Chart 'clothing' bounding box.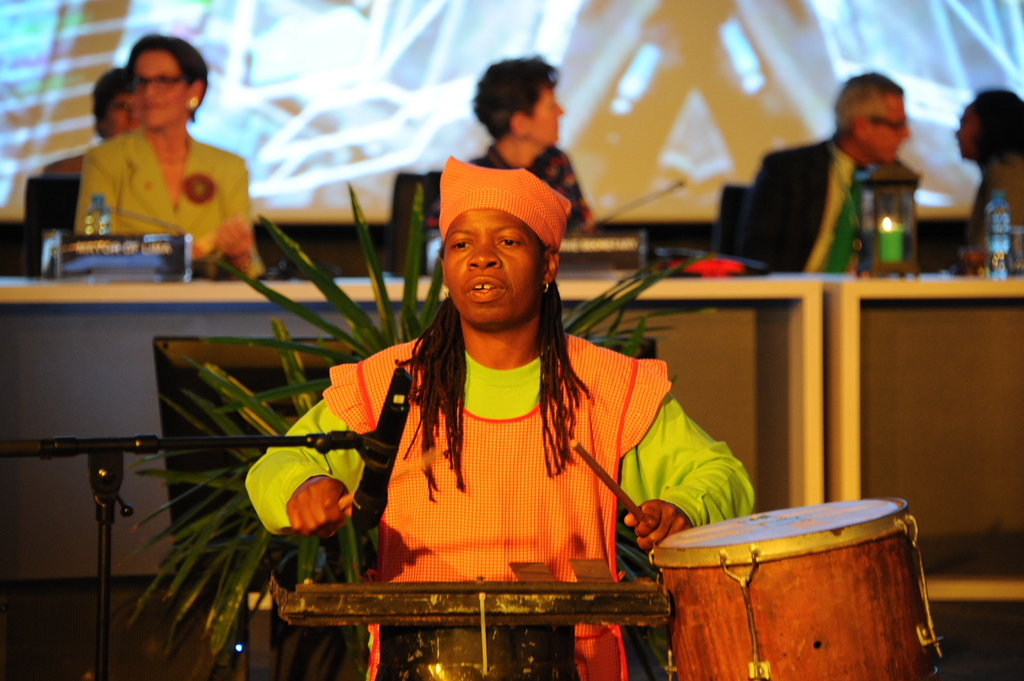
Charted: Rect(246, 331, 762, 680).
